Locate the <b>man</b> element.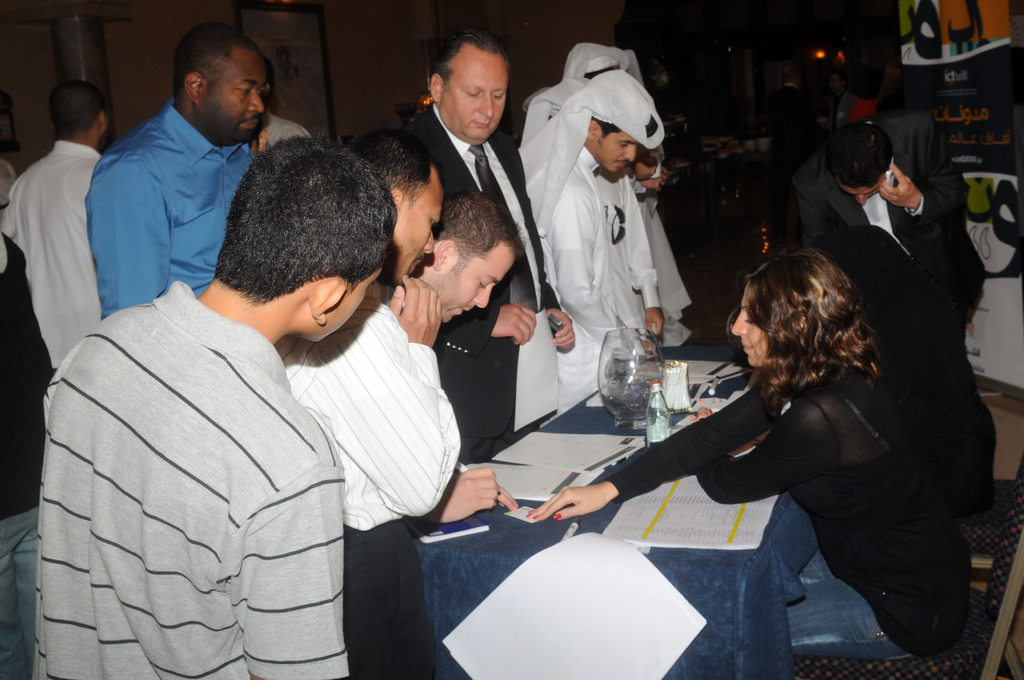
Element bbox: BBox(776, 67, 812, 138).
